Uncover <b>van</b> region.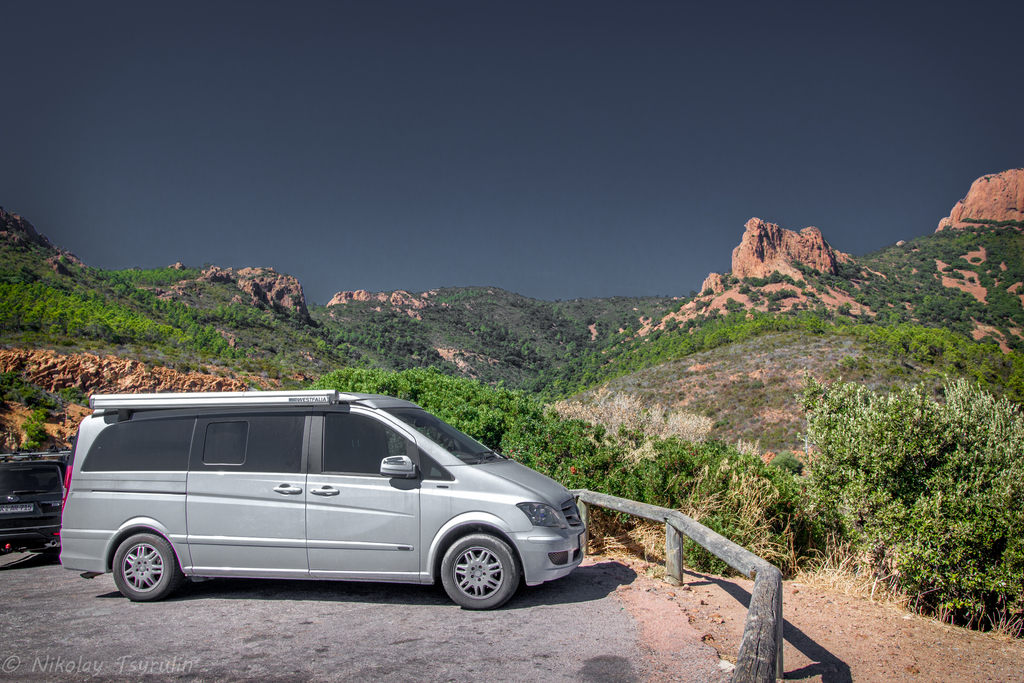
Uncovered: [left=56, top=383, right=591, bottom=614].
